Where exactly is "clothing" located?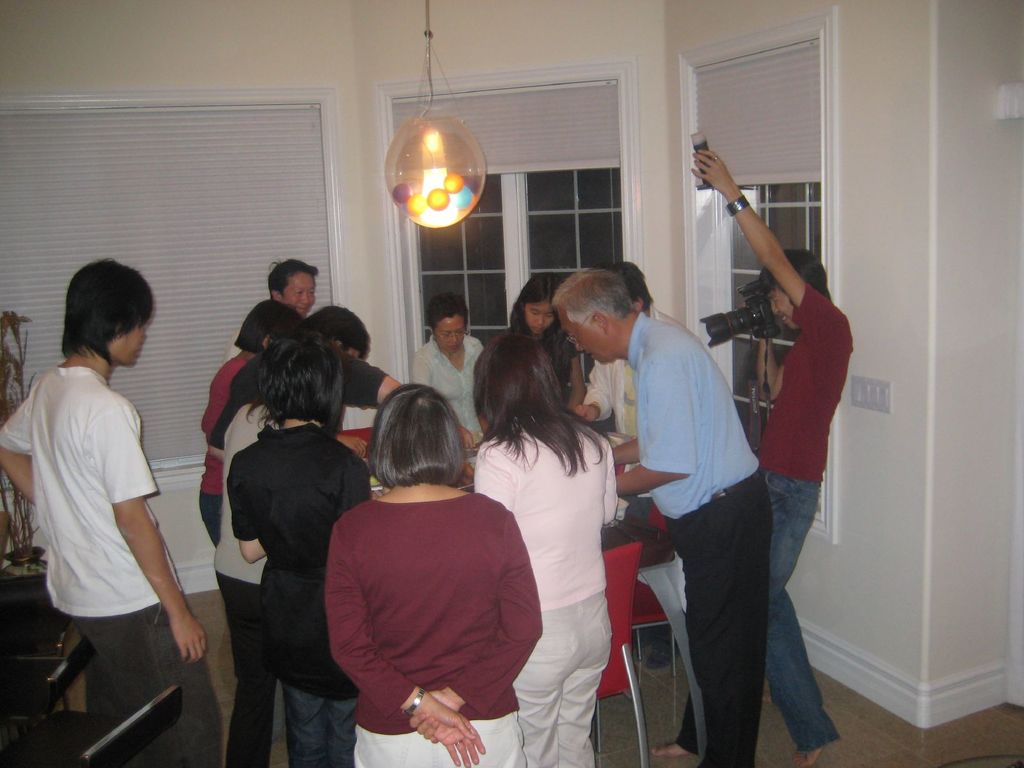
Its bounding box is 212 398 273 764.
